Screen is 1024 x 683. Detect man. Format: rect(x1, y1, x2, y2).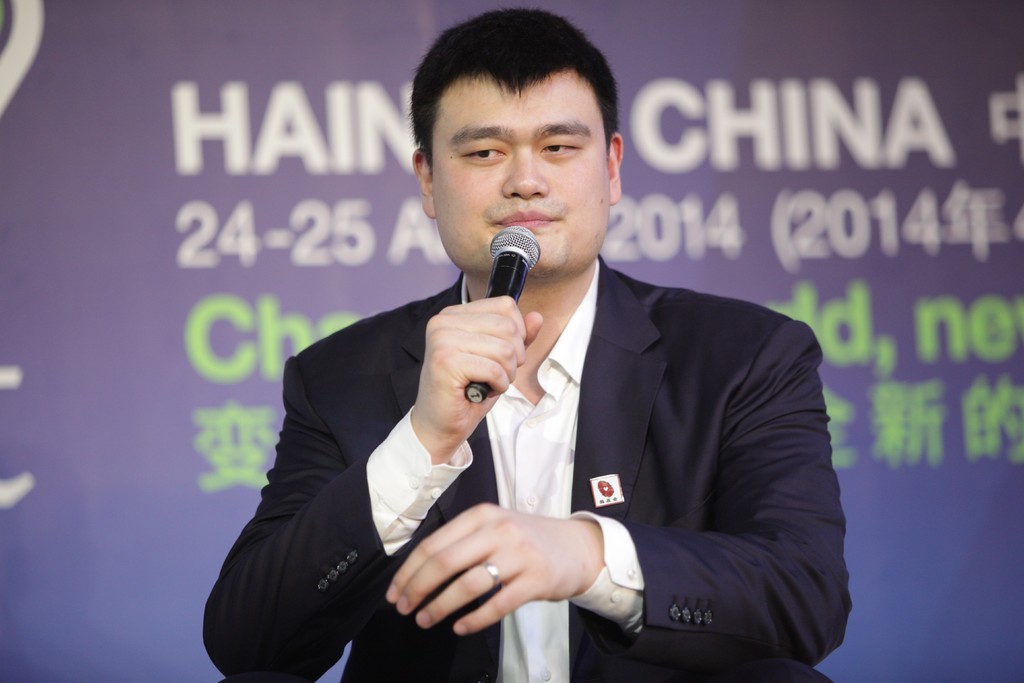
rect(269, 44, 856, 661).
